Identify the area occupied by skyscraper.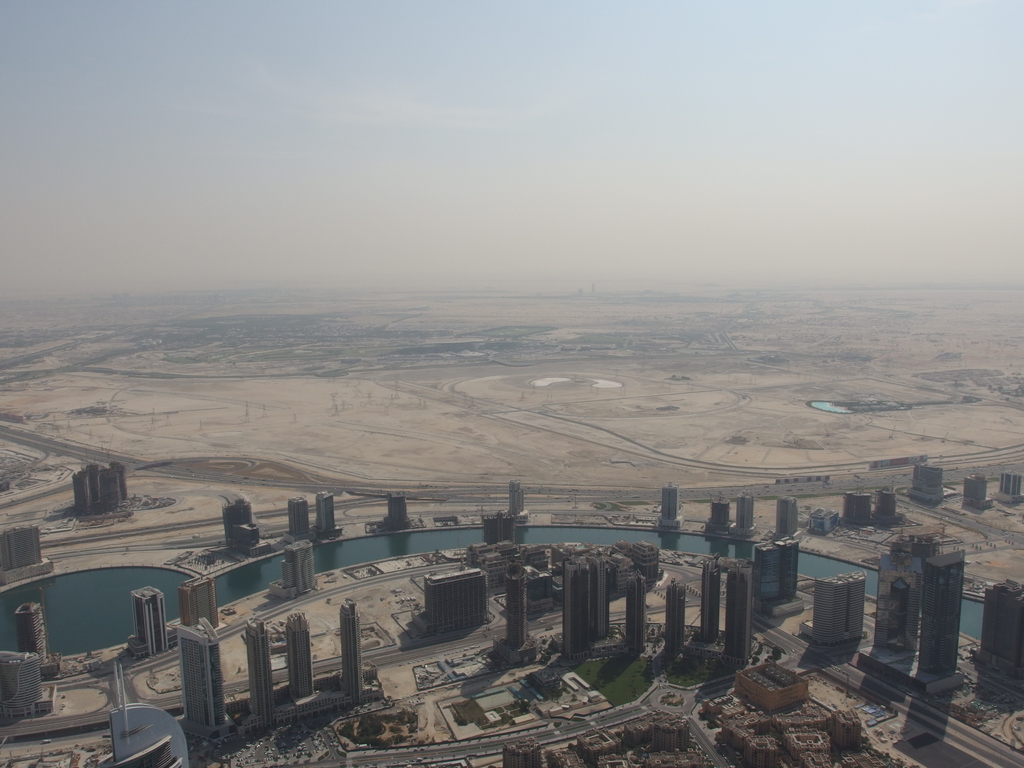
Area: BBox(269, 543, 317, 595).
